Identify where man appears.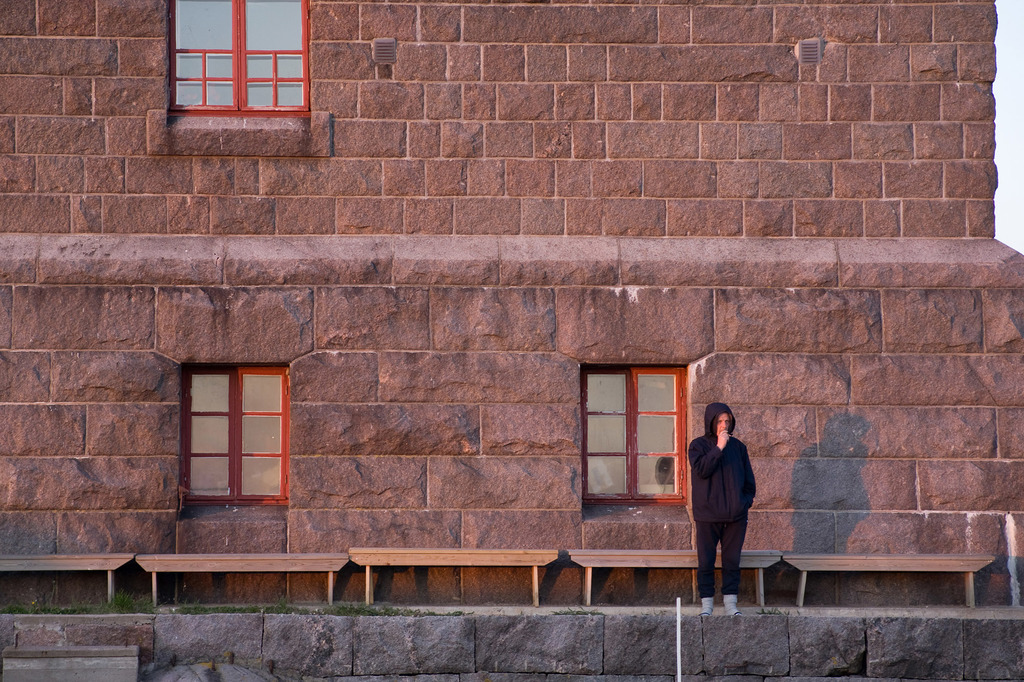
Appears at box=[691, 412, 775, 601].
